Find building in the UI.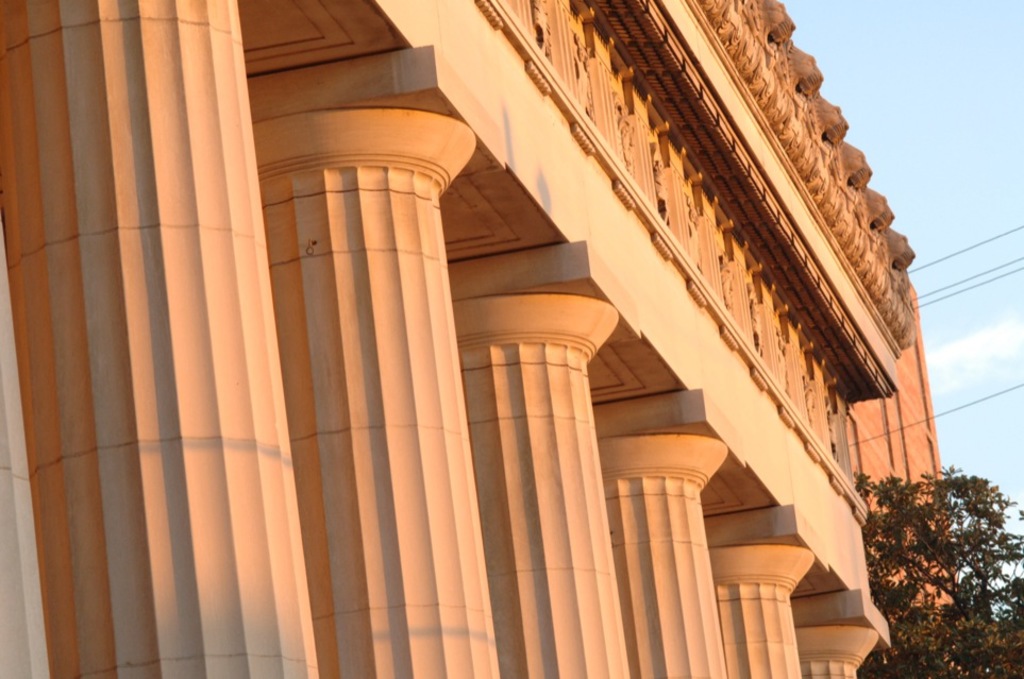
UI element at left=847, top=321, right=956, bottom=669.
